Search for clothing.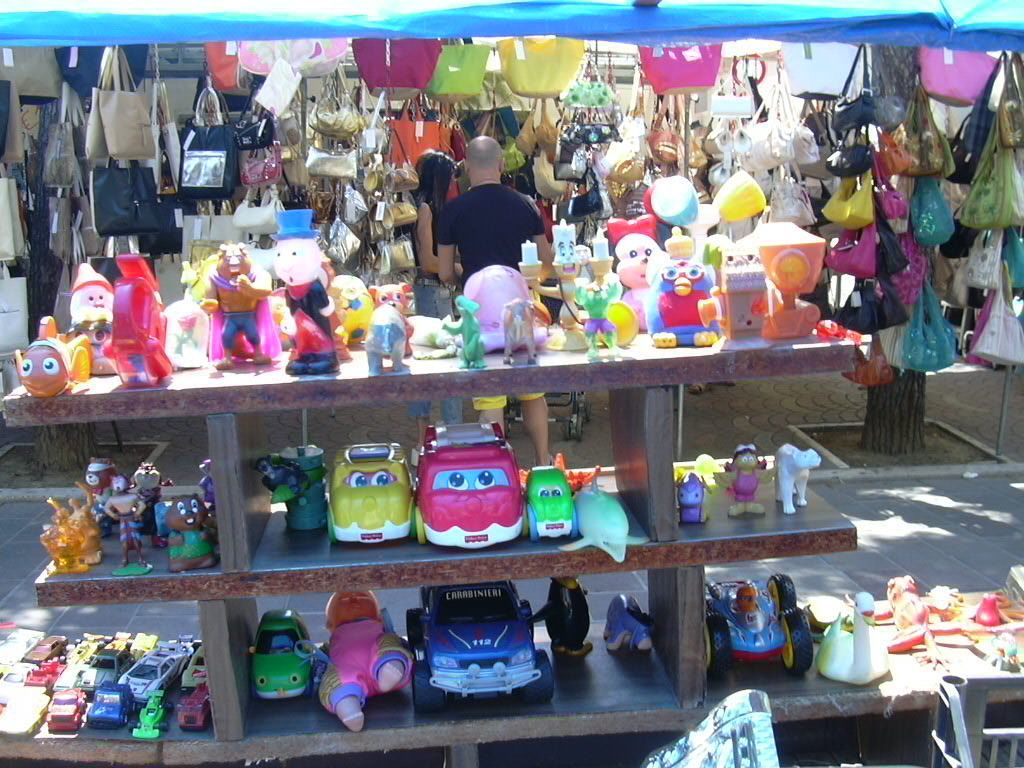
Found at bbox(438, 179, 547, 281).
